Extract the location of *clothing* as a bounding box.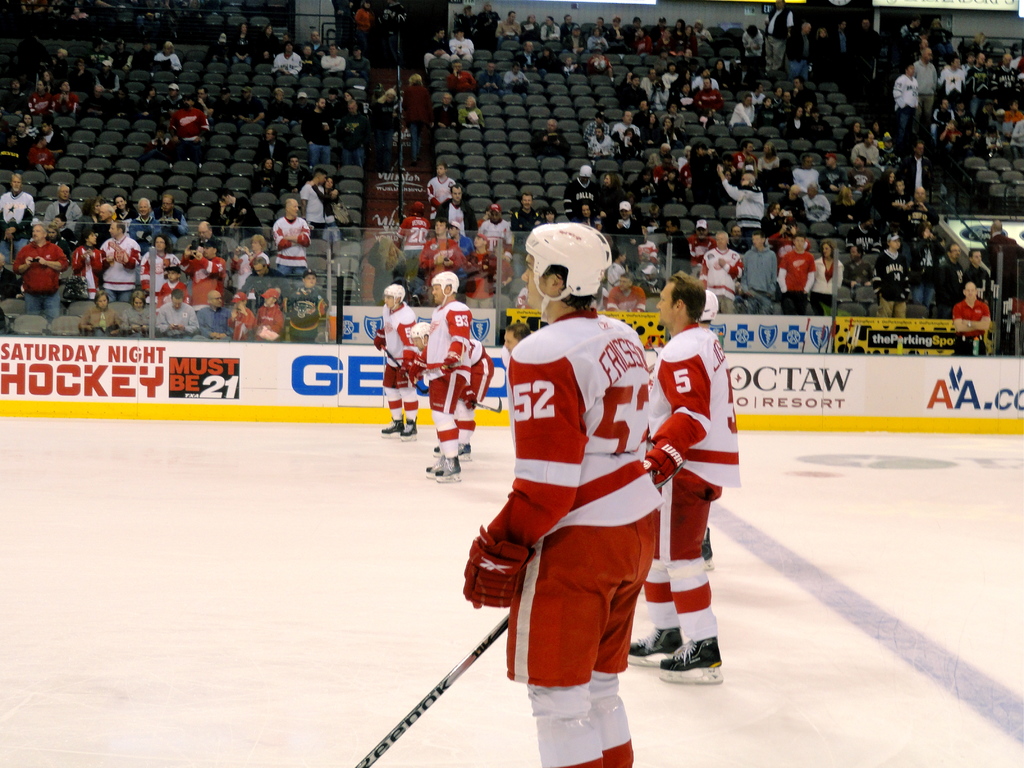
(446,208,481,244).
